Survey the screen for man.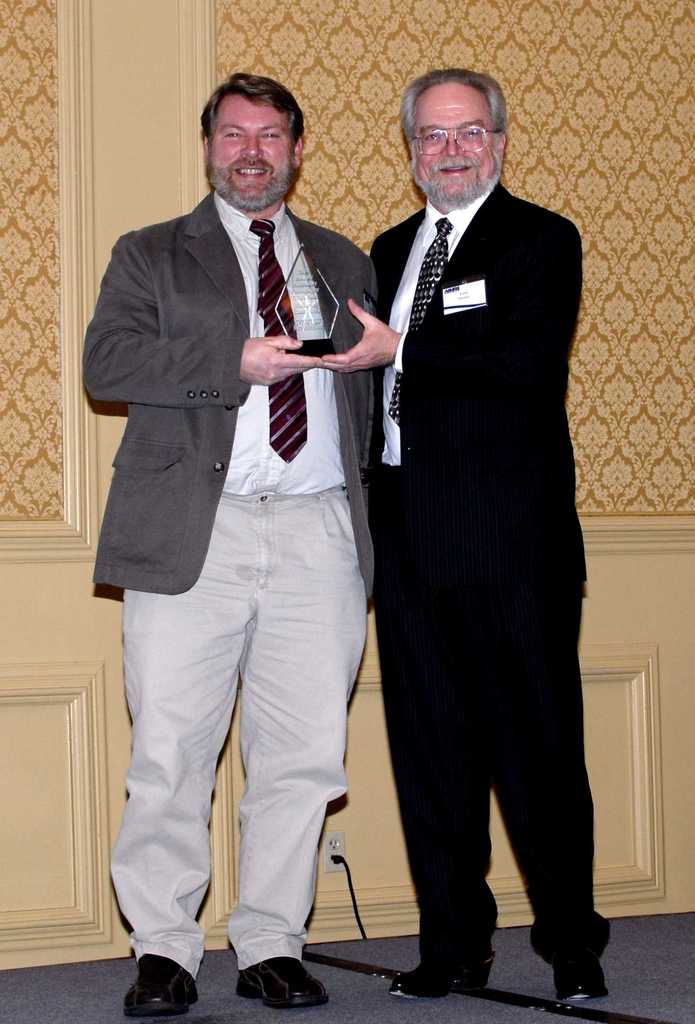
Survey found: 79/68/403/1014.
